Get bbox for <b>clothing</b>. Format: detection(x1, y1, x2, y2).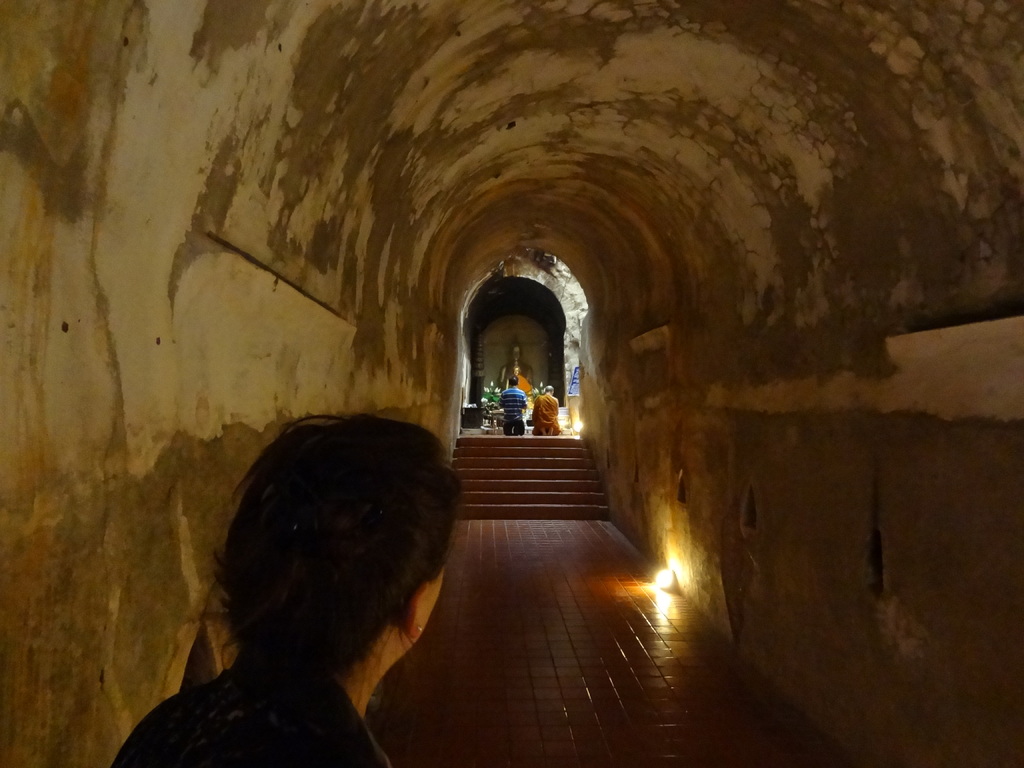
detection(534, 392, 555, 433).
